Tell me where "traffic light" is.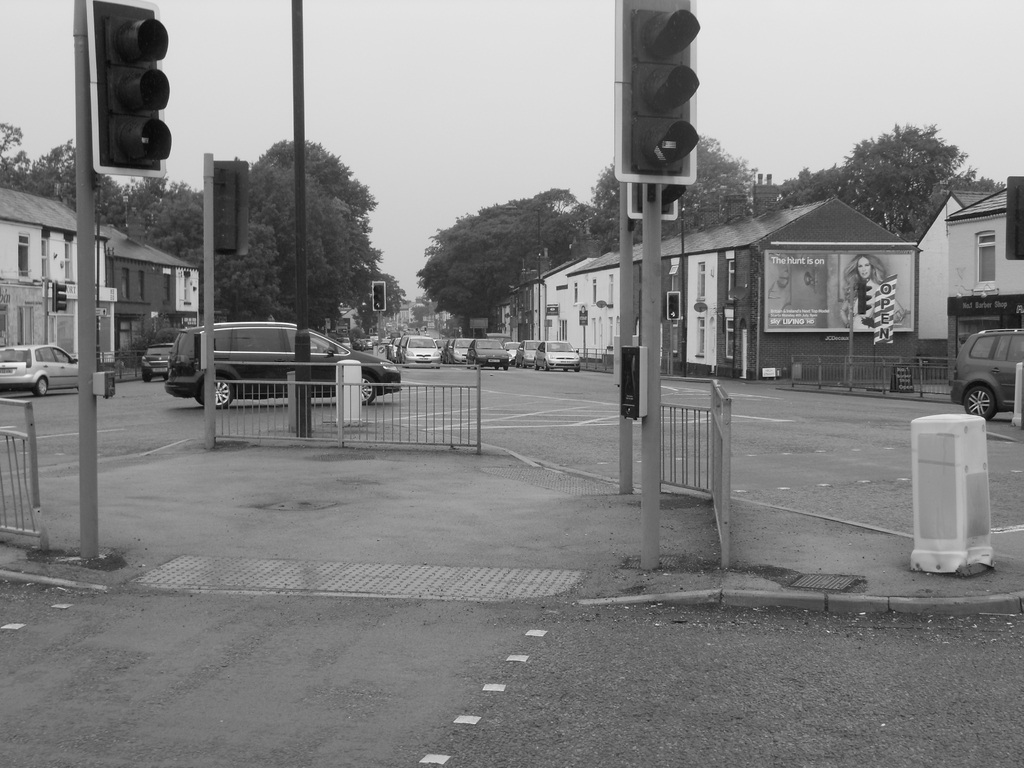
"traffic light" is at (left=371, top=280, right=383, bottom=314).
